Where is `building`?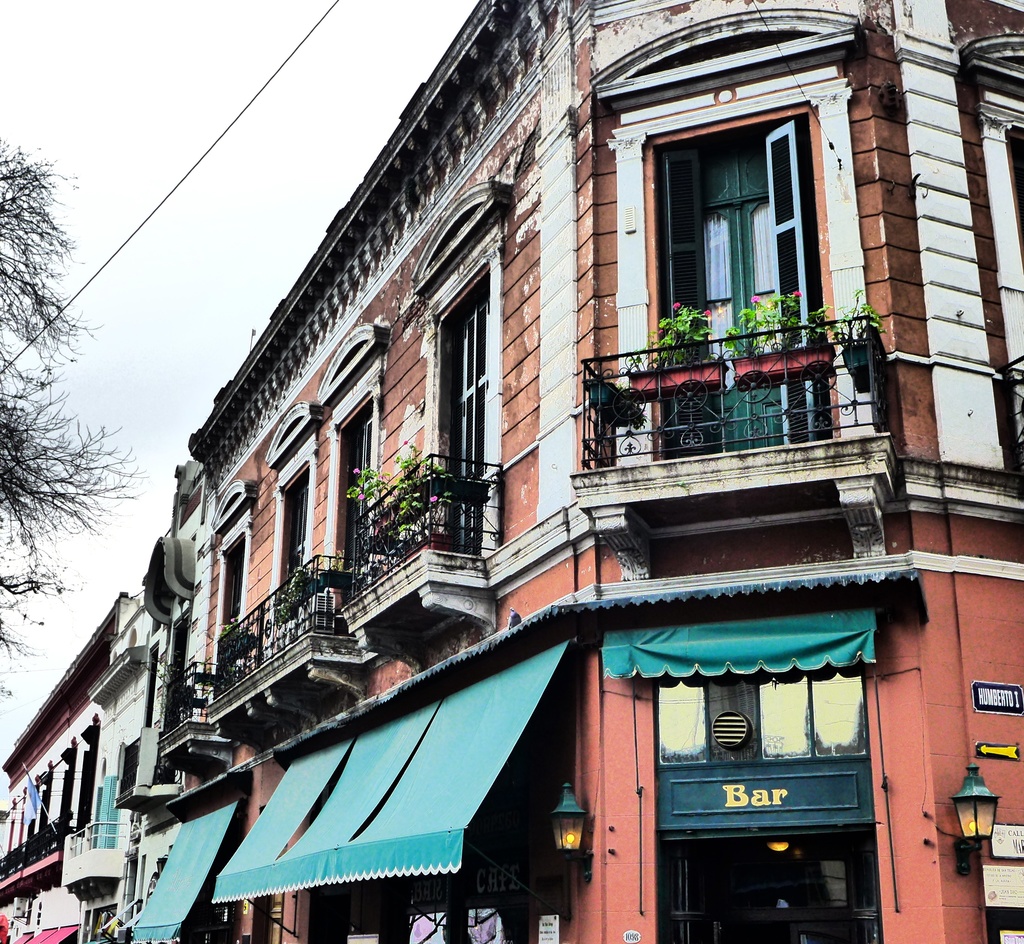
detection(0, 590, 129, 943).
